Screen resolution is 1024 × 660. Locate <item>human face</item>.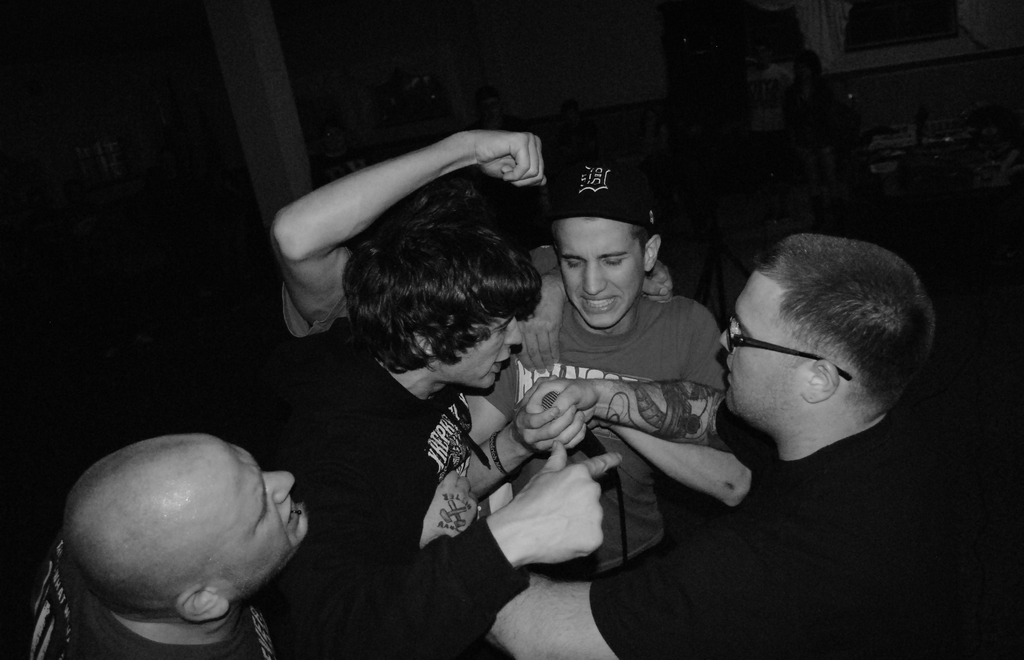
(left=437, top=316, right=522, bottom=388).
